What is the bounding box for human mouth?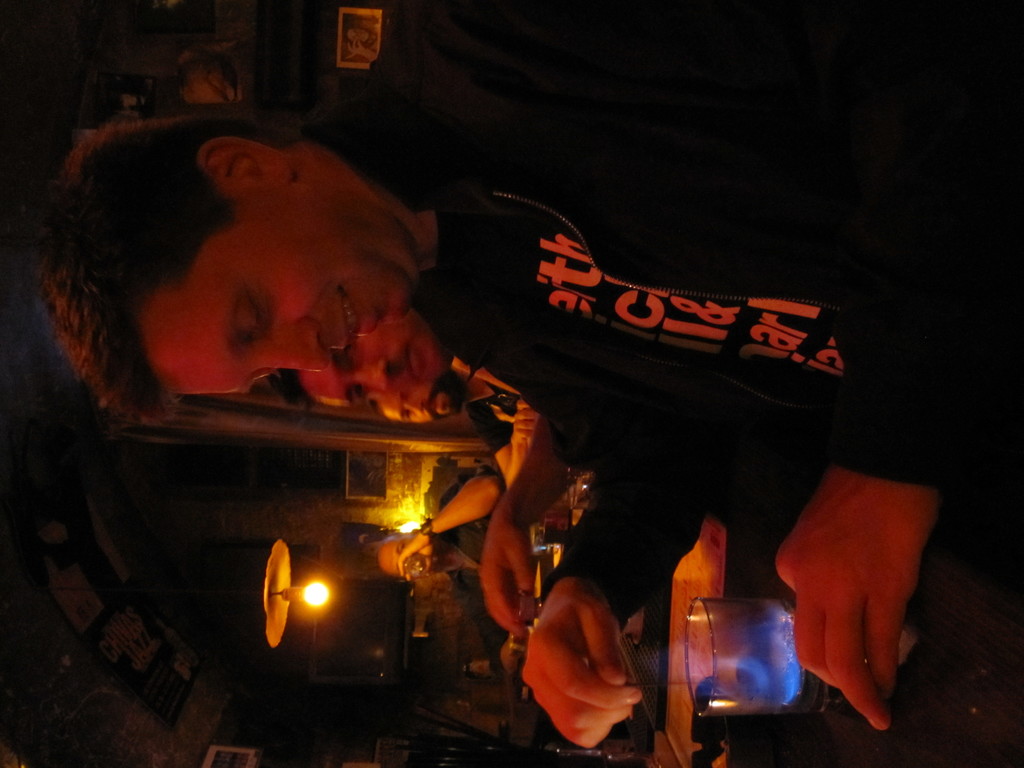
box=[335, 289, 372, 350].
